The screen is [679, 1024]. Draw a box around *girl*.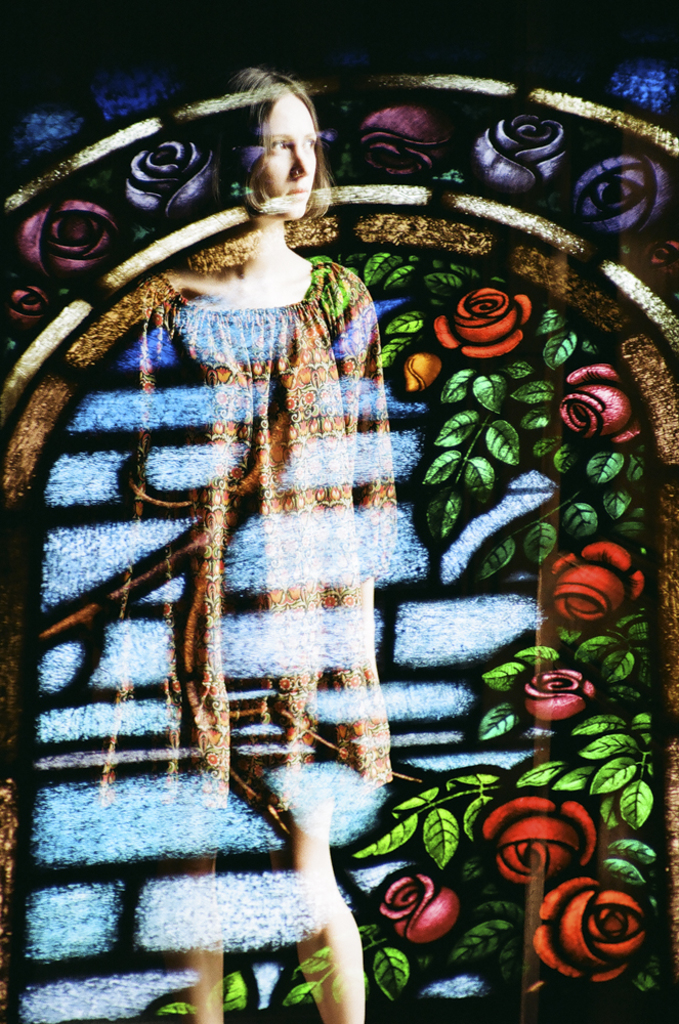
x1=86 y1=52 x2=410 y2=1023.
